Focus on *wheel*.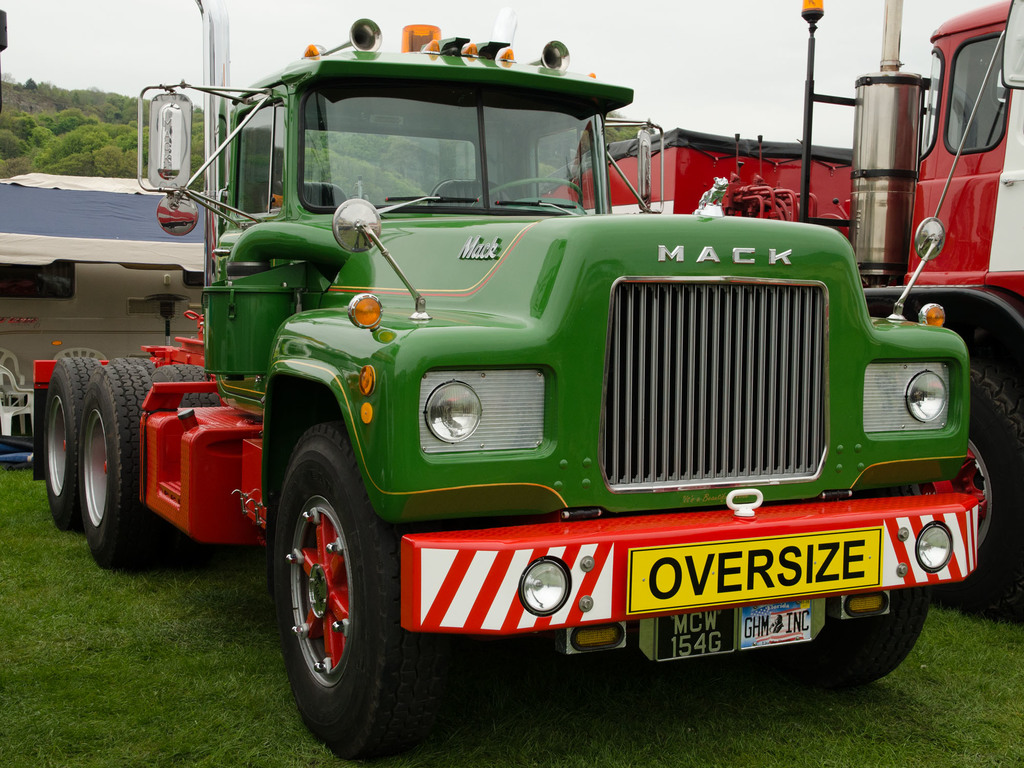
Focused at detection(265, 427, 391, 750).
